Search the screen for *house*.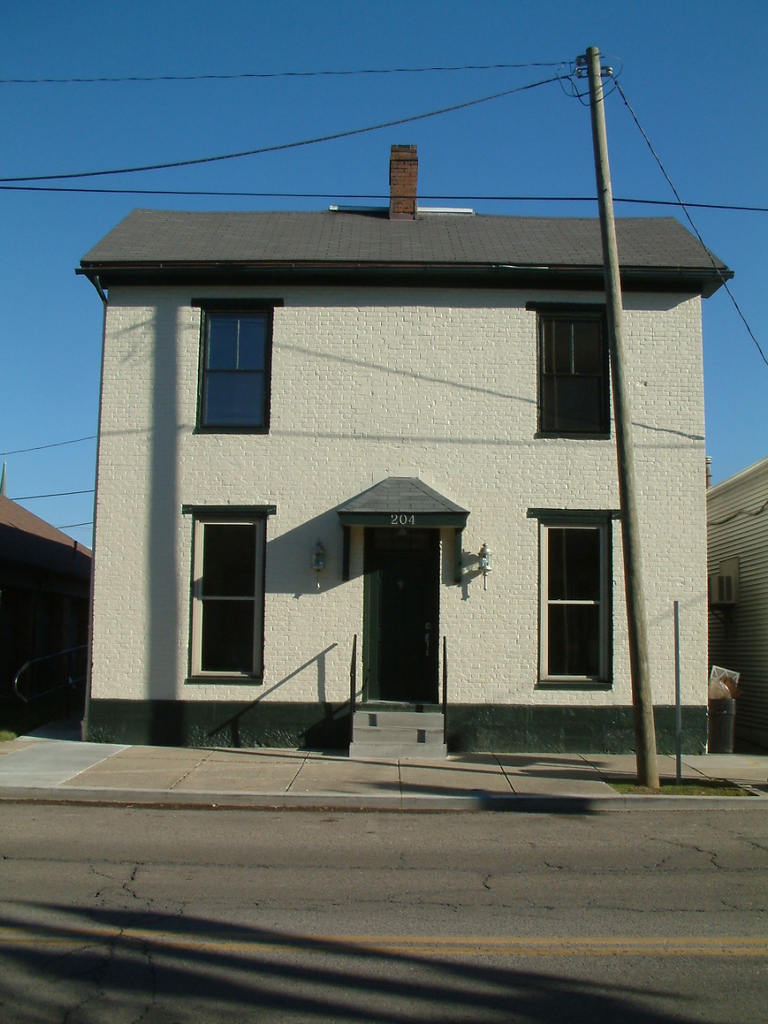
Found at 0/445/98/732.
